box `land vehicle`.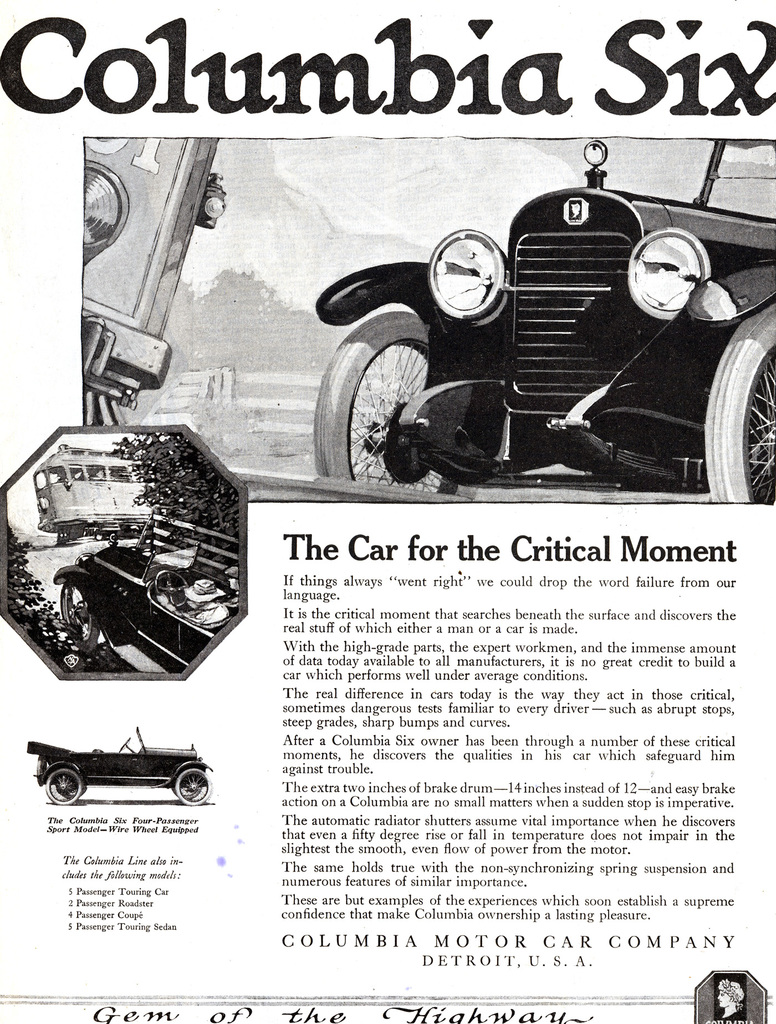
l=32, t=440, r=153, b=543.
